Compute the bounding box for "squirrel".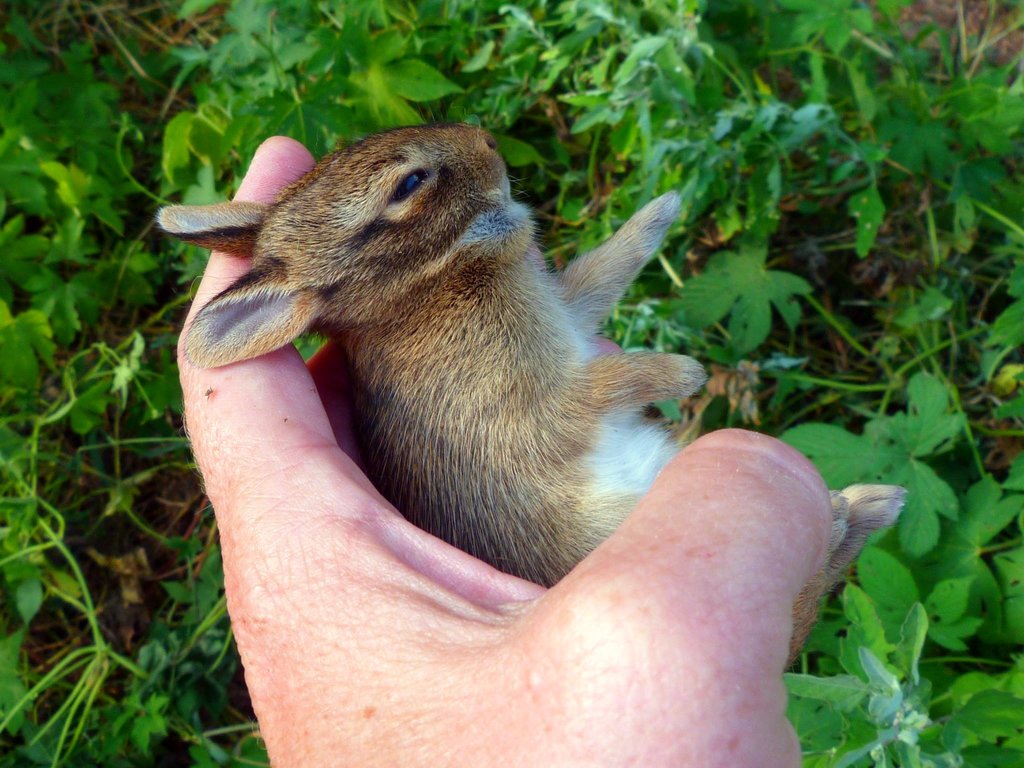
crop(156, 129, 913, 671).
